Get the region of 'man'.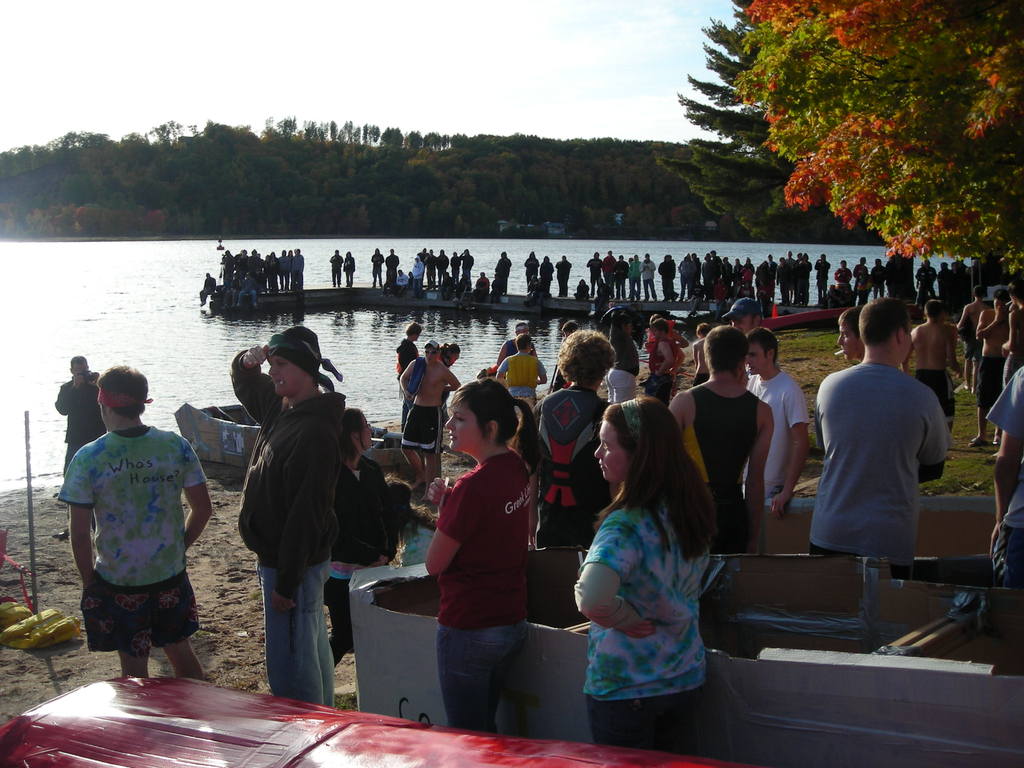
BBox(558, 320, 578, 391).
